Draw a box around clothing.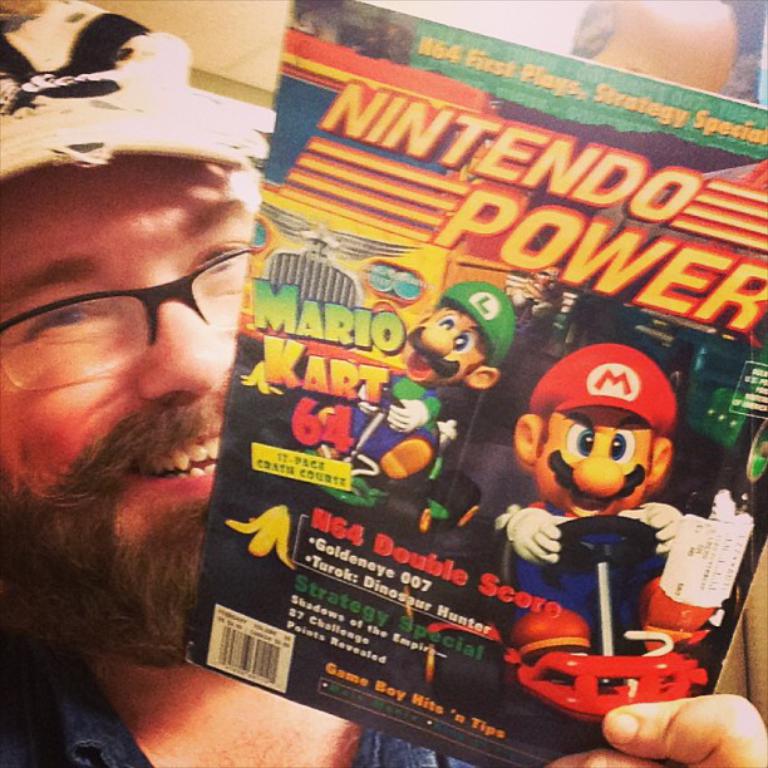
[0,631,468,767].
